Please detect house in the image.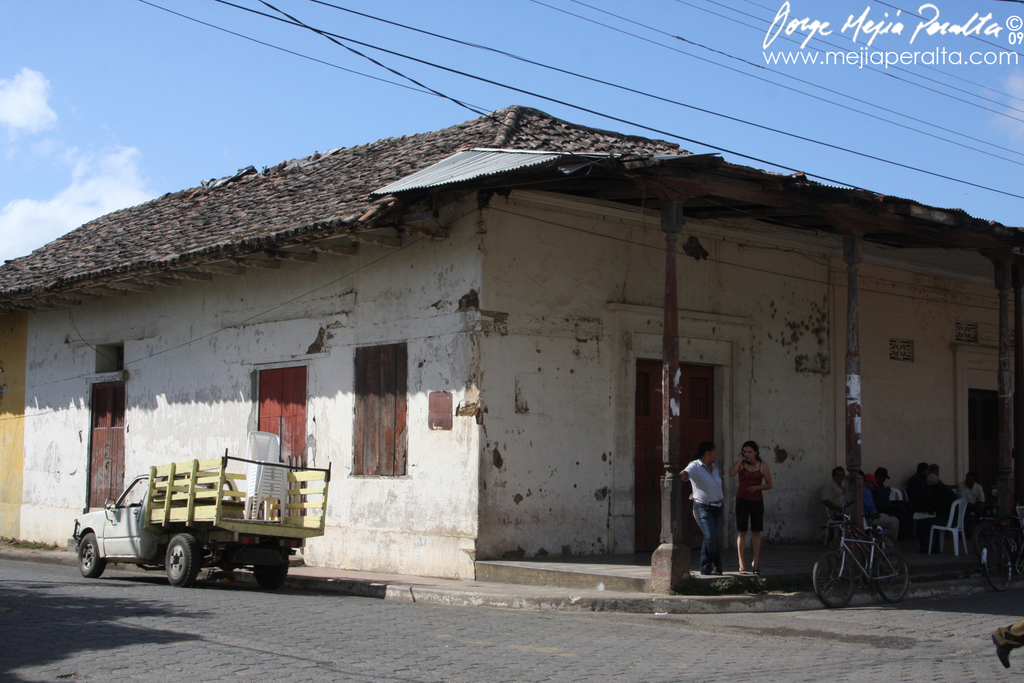
<bbox>0, 105, 1023, 583</bbox>.
